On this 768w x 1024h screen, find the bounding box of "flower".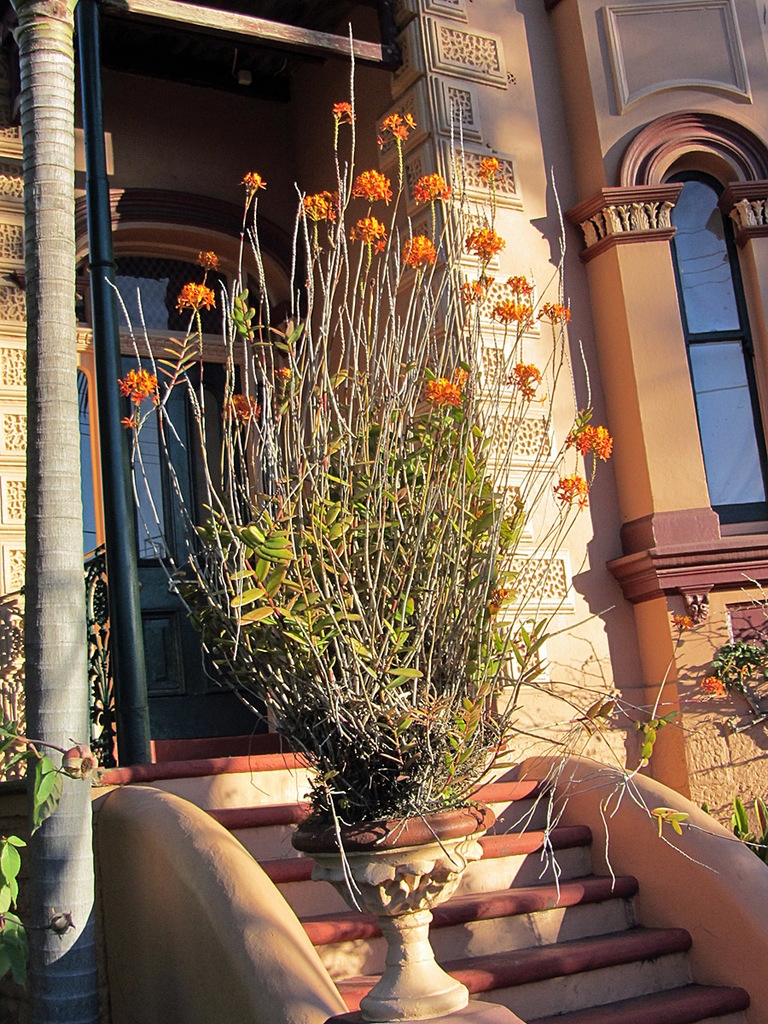
Bounding box: [347,166,402,207].
